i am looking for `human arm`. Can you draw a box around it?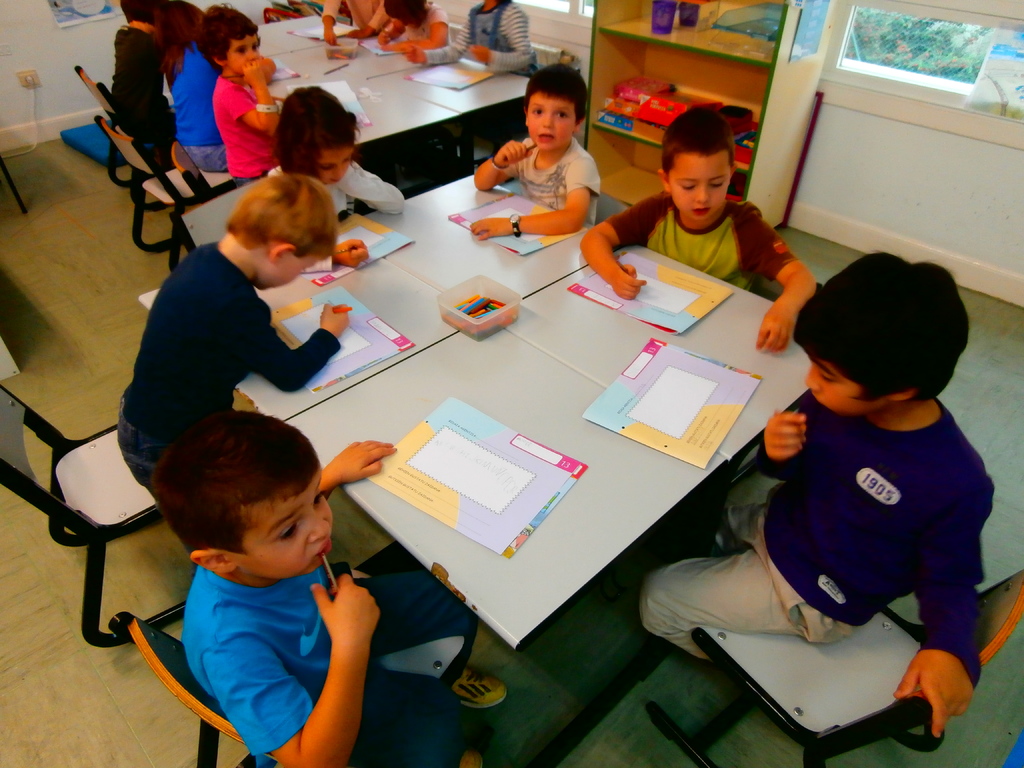
Sure, the bounding box is [left=293, top=234, right=369, bottom=270].
